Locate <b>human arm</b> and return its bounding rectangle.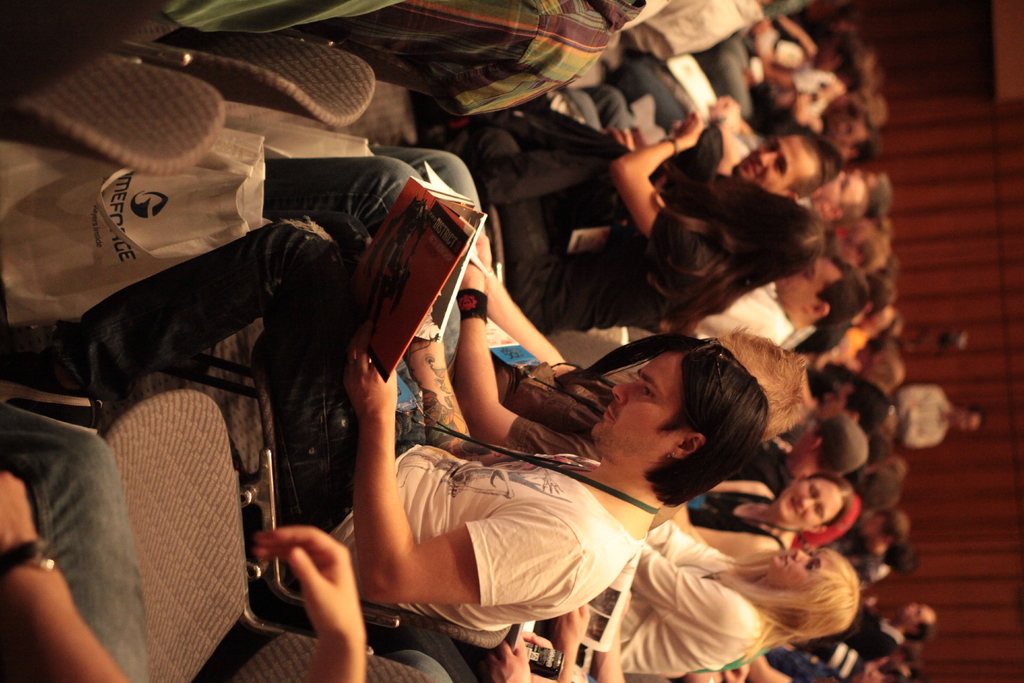
box(899, 383, 933, 415).
